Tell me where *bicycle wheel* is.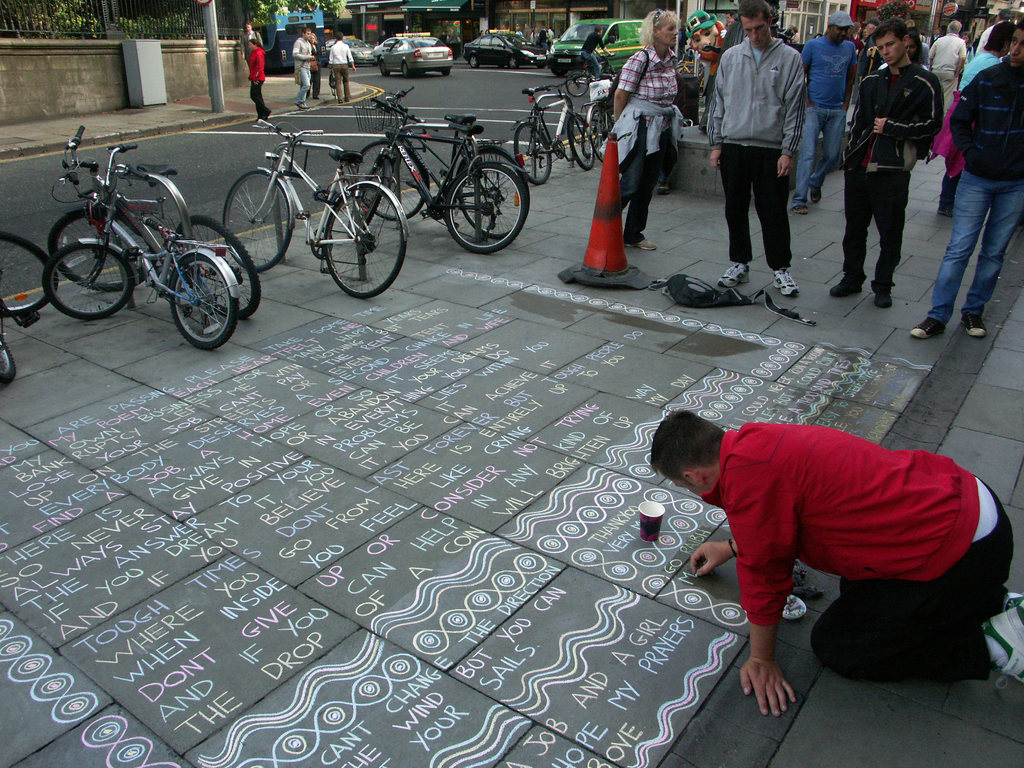
*bicycle wheel* is at [178,214,261,323].
